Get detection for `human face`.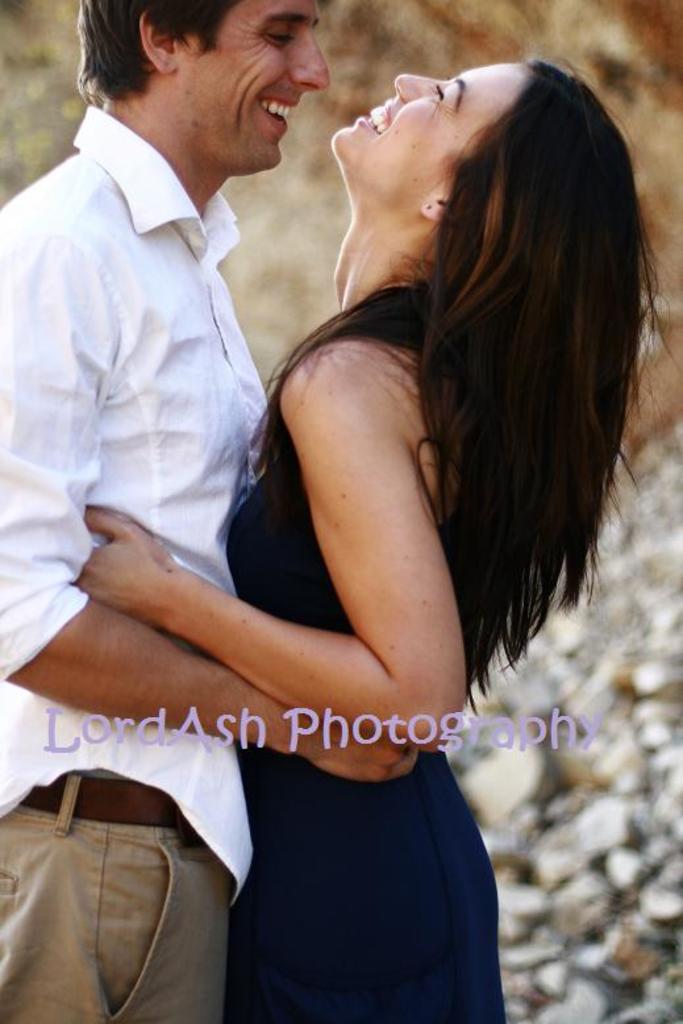
Detection: bbox=(332, 59, 526, 196).
